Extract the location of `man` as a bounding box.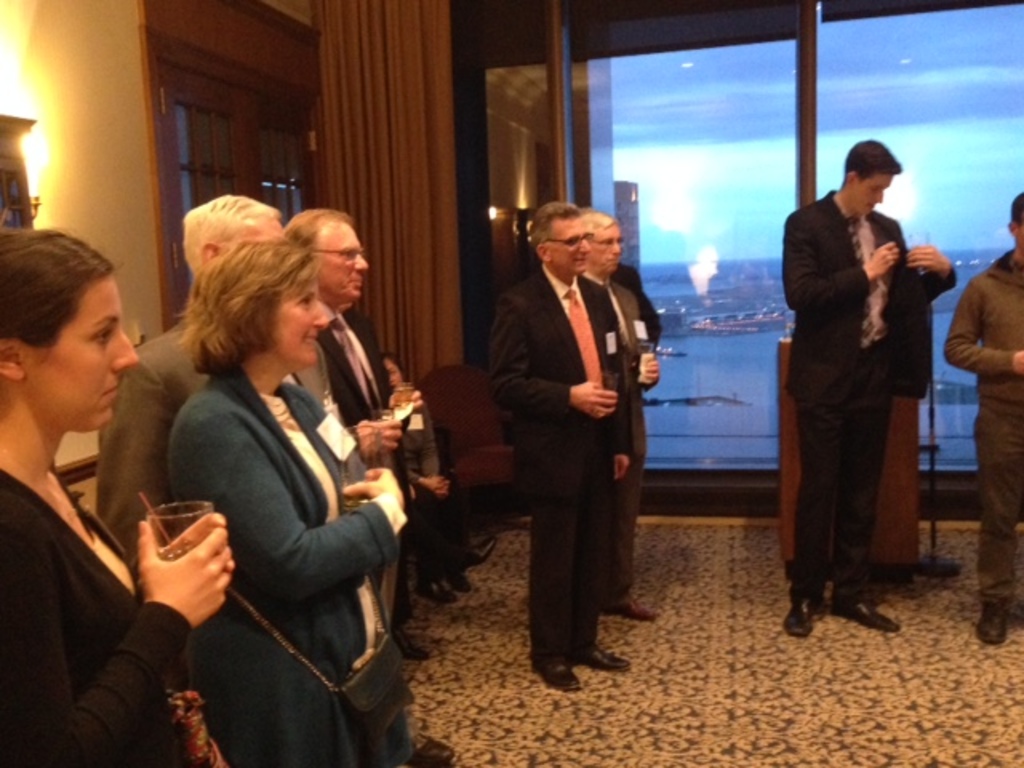
93 195 341 694.
